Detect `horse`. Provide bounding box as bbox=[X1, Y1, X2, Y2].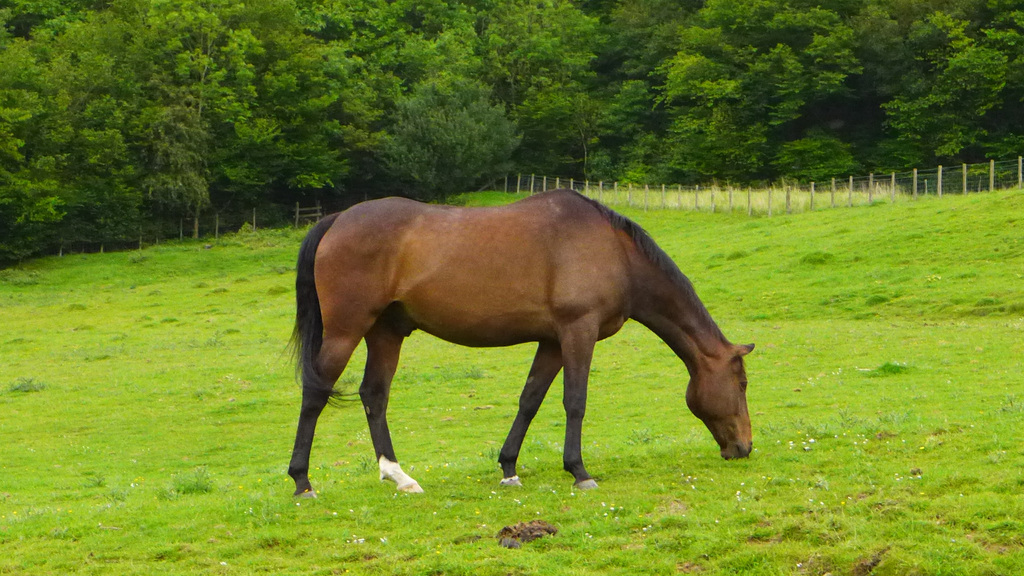
bbox=[279, 188, 754, 497].
